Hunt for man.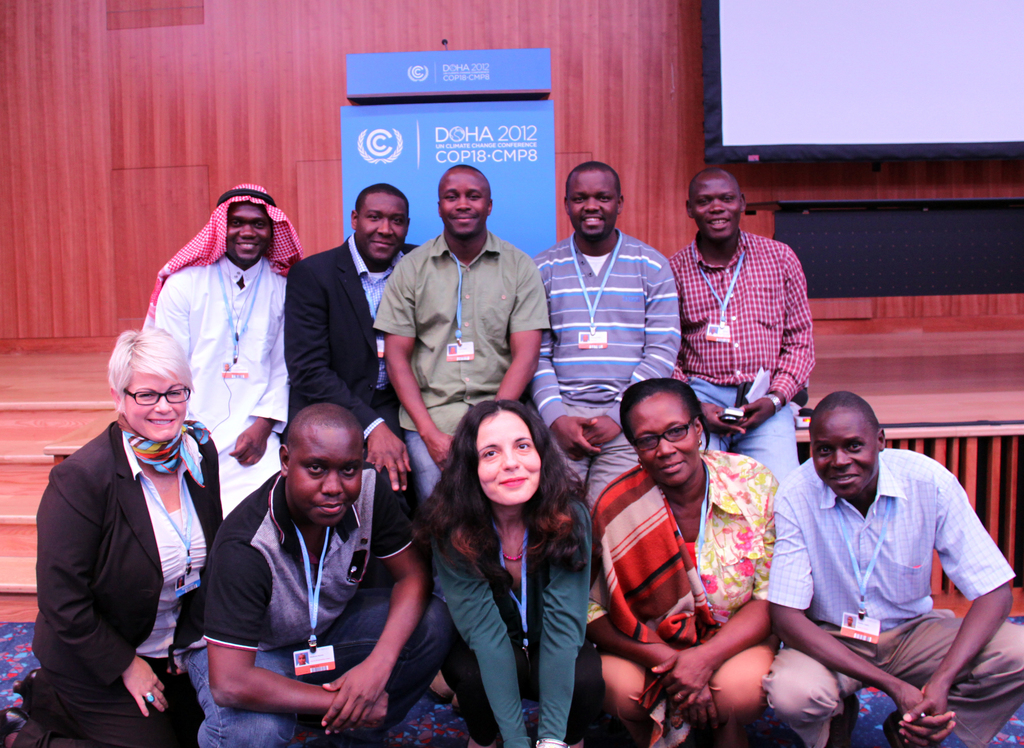
Hunted down at 374, 165, 552, 493.
